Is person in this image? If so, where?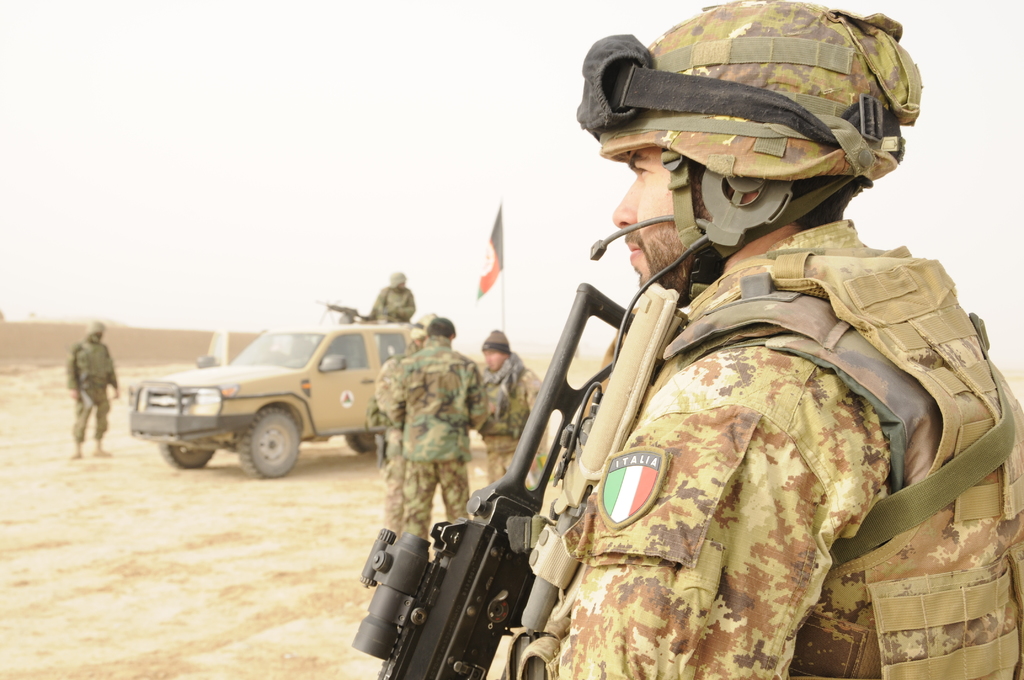
Yes, at [x1=61, y1=322, x2=120, y2=455].
